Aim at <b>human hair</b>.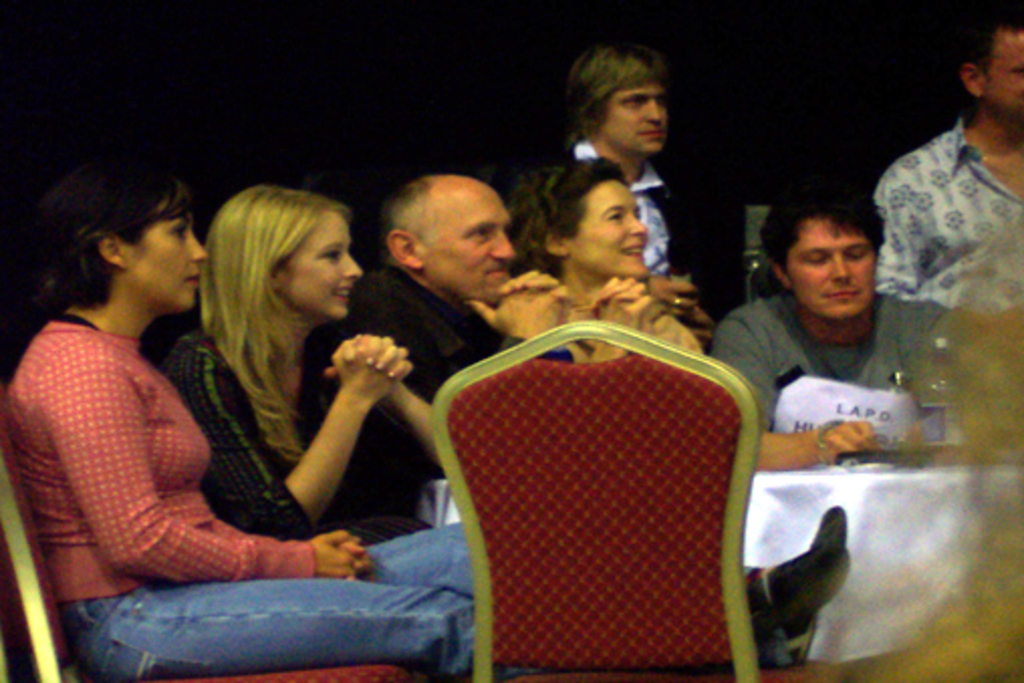
Aimed at 560/36/661/149.
